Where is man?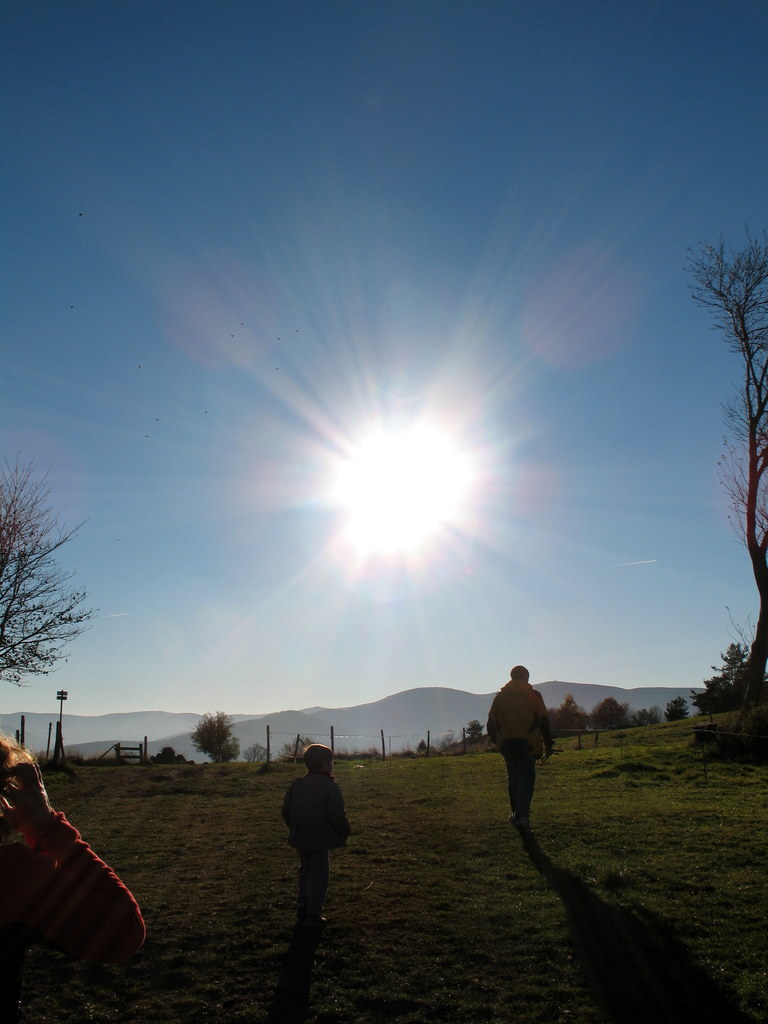
484:668:565:823.
